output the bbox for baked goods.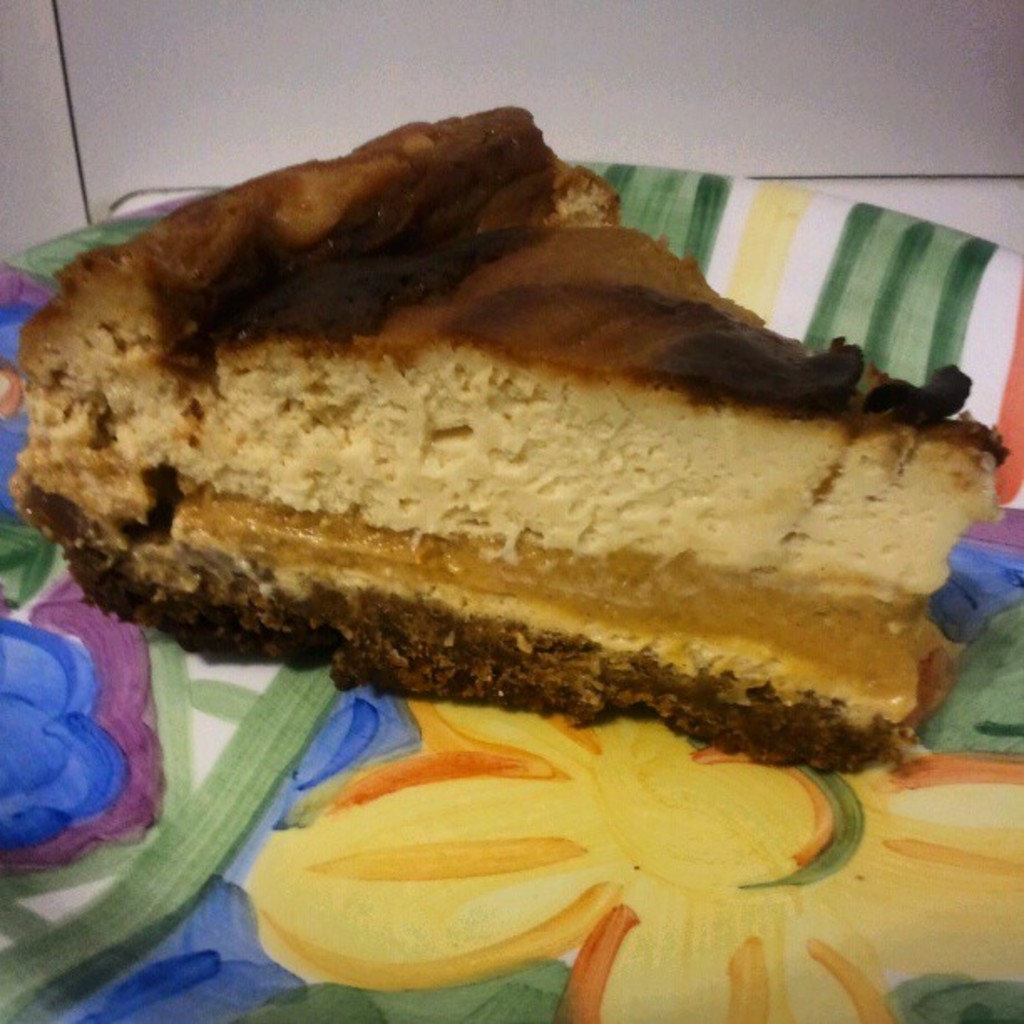
7/102/1011/776.
